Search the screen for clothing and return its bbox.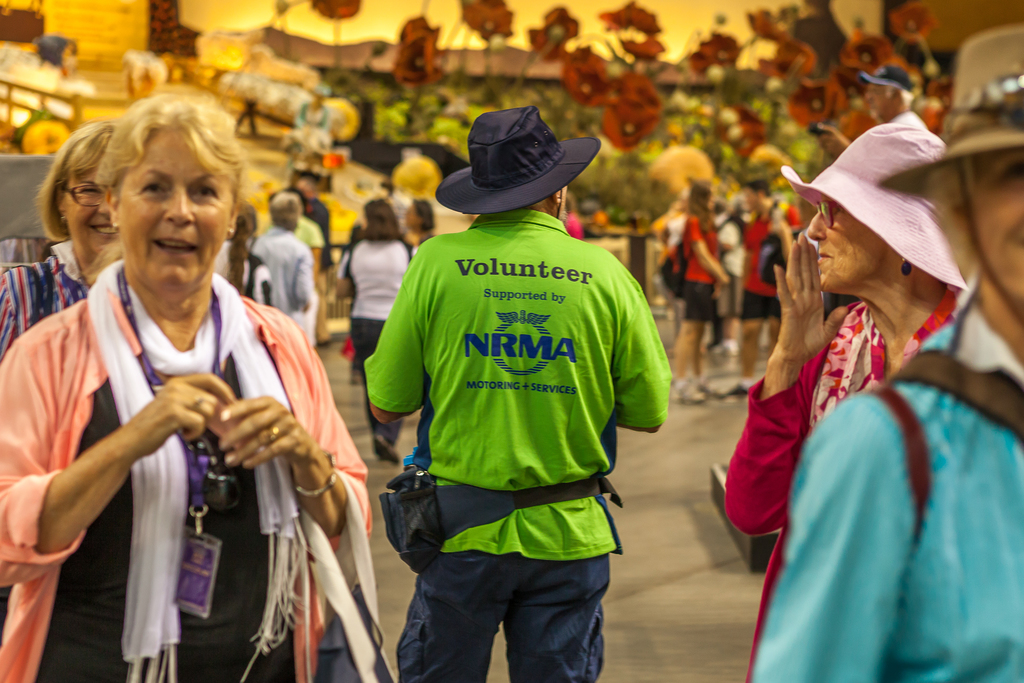
Found: <box>374,193,667,623</box>.
